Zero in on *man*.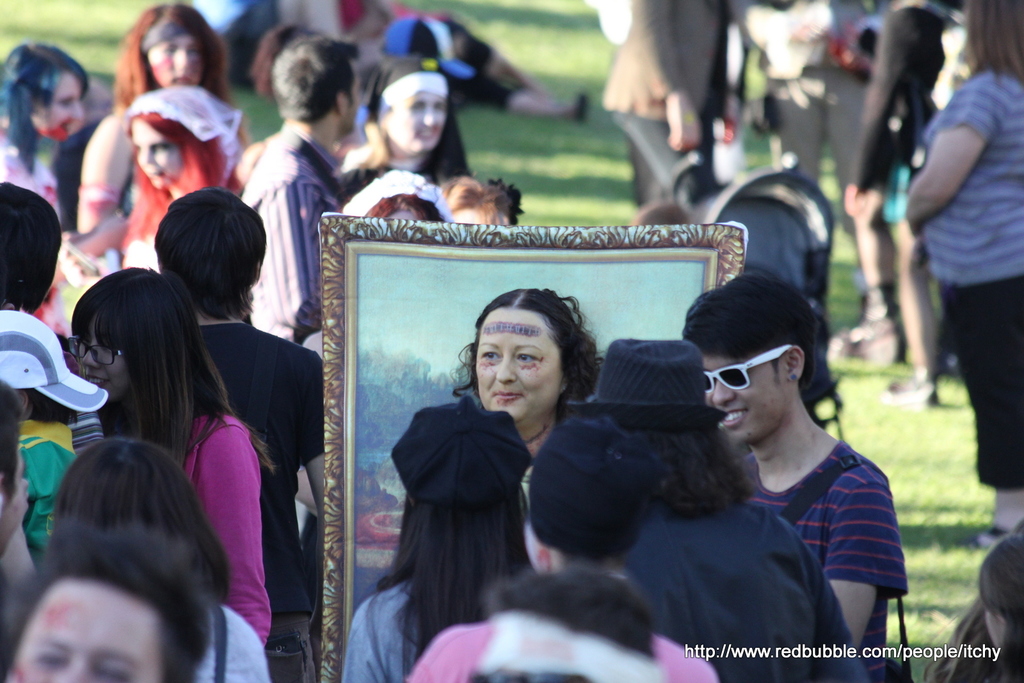
Zeroed in: 566/336/867/682.
